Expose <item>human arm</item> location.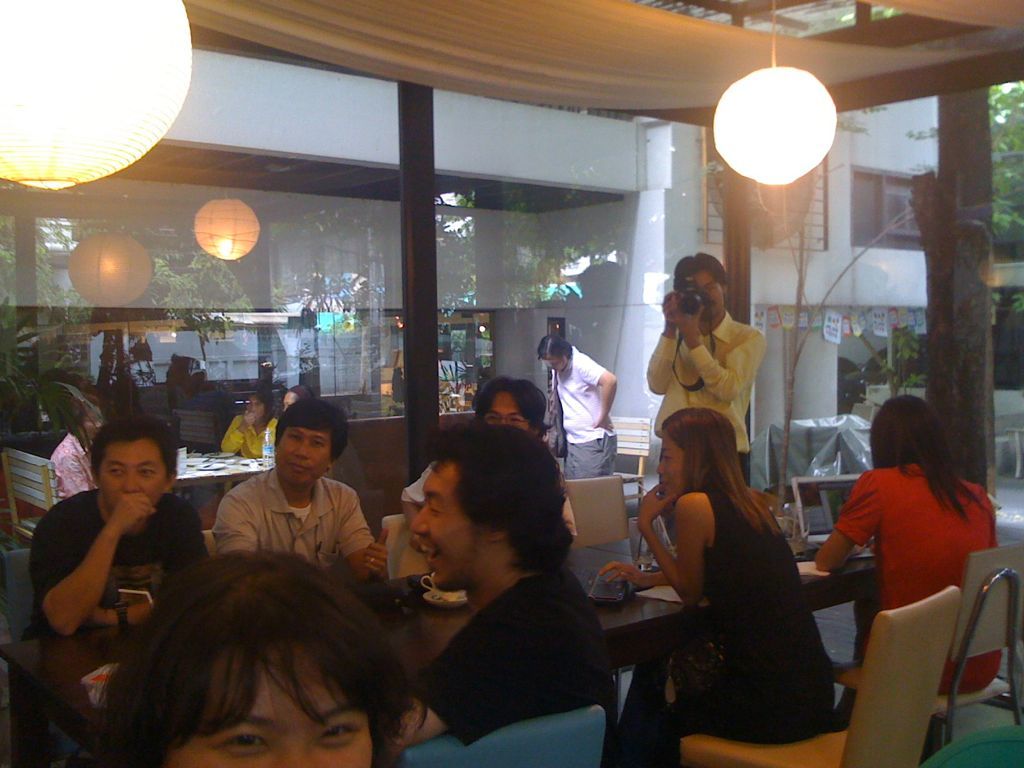
Exposed at bbox=[399, 618, 513, 749].
